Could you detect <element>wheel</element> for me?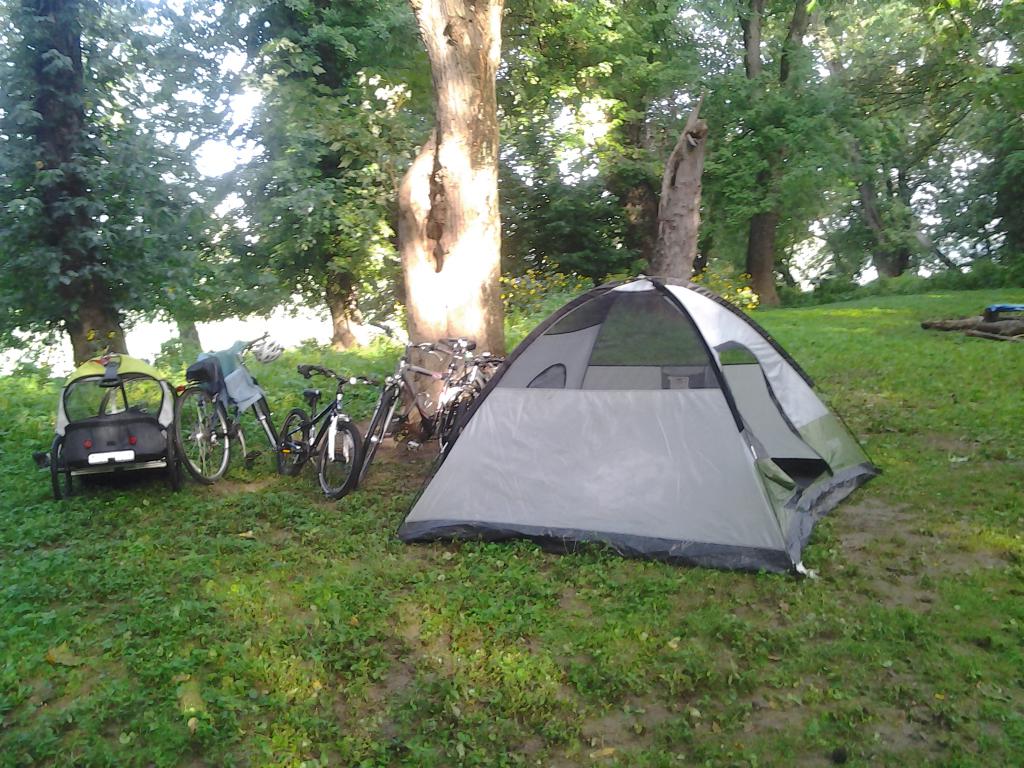
Detection result: pyautogui.locateOnScreen(252, 387, 282, 451).
